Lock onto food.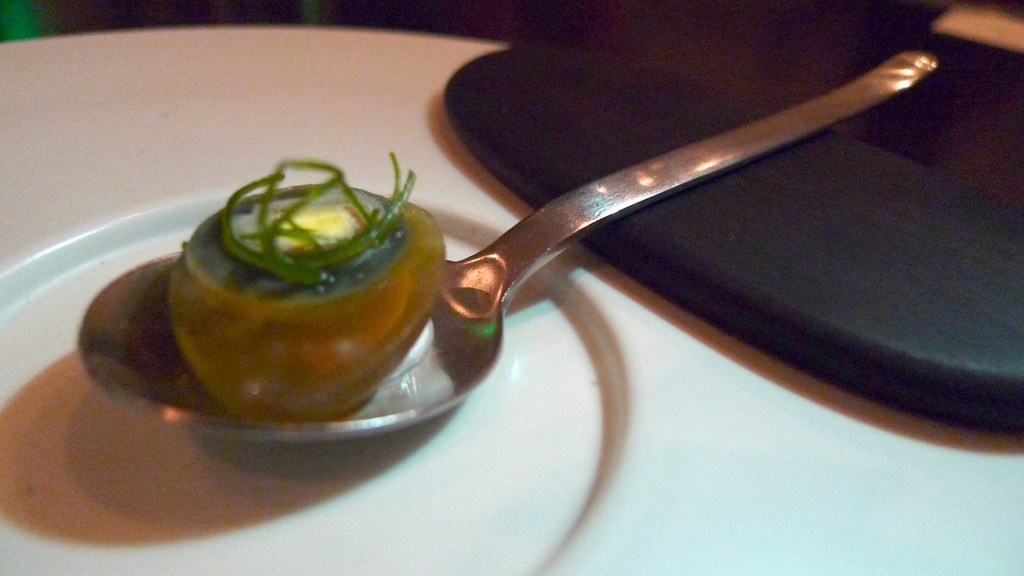
Locked: locate(166, 160, 457, 425).
